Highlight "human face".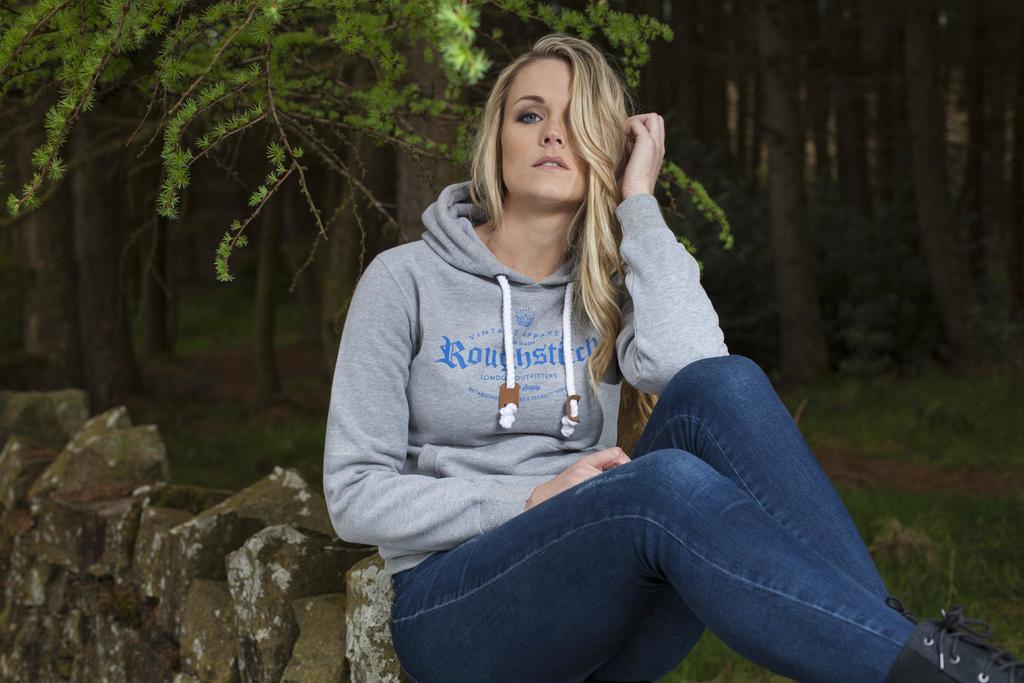
Highlighted region: 493 67 605 201.
